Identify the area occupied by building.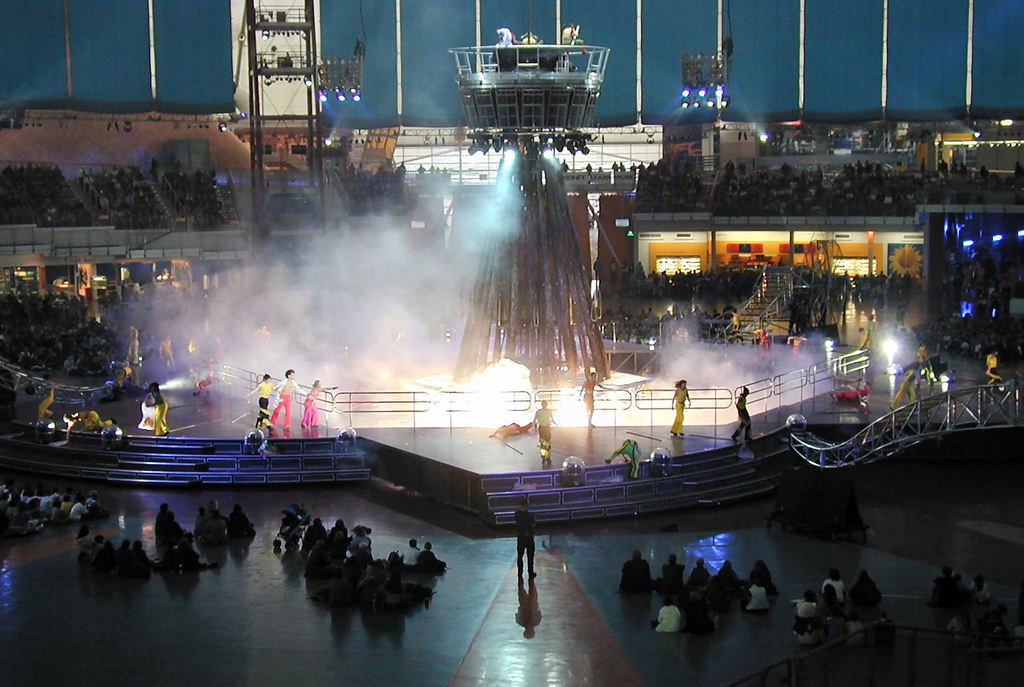
Area: 1:0:1023:685.
